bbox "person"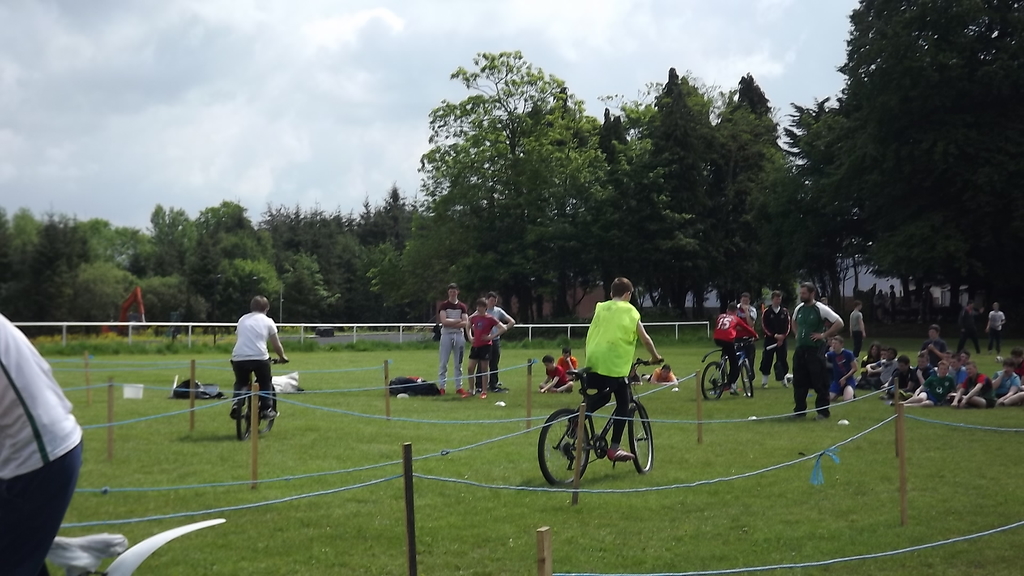
l=826, t=337, r=833, b=351
